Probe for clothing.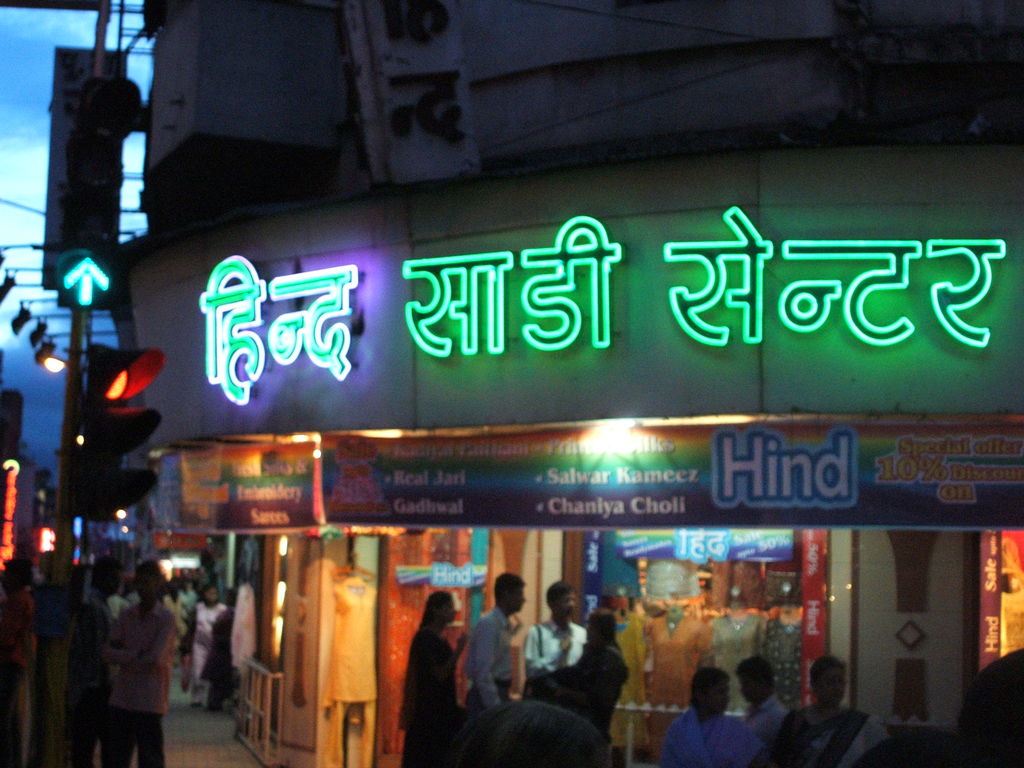
Probe result: [188, 604, 223, 684].
